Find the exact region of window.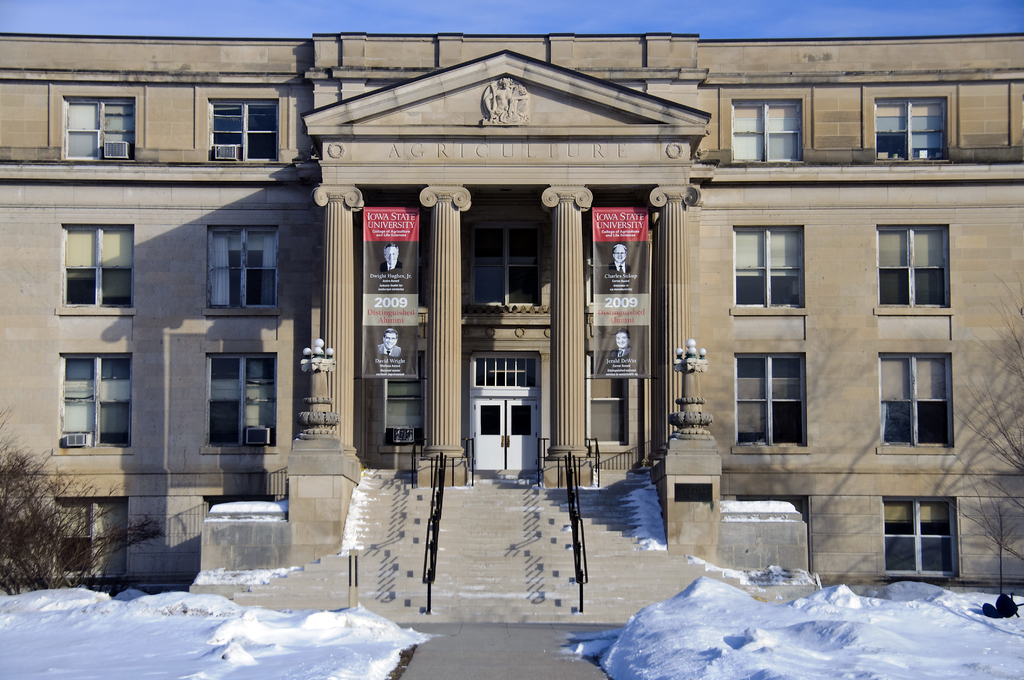
Exact region: <box>738,498,814,575</box>.
